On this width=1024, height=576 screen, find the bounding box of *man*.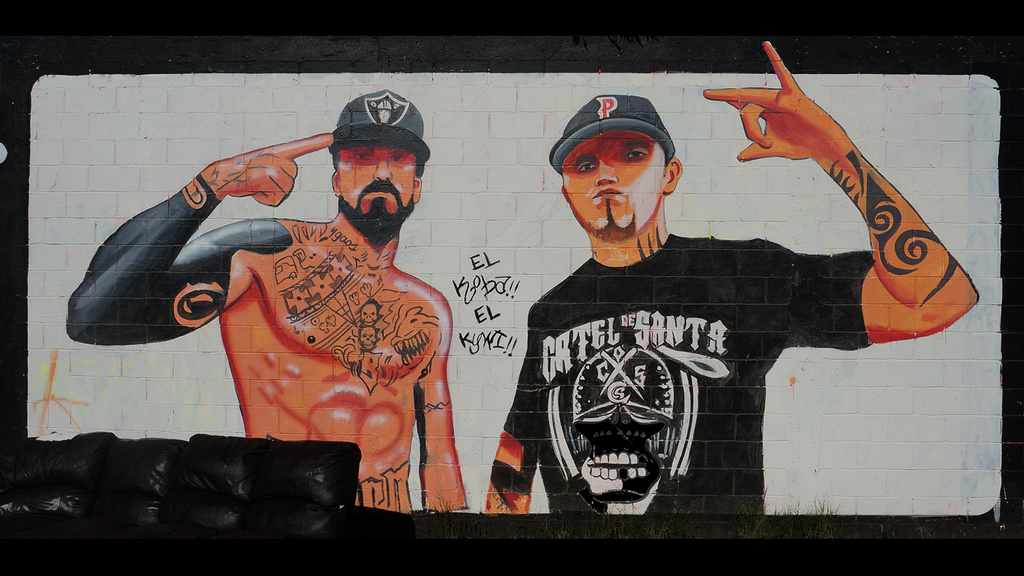
Bounding box: l=478, t=34, r=980, b=522.
